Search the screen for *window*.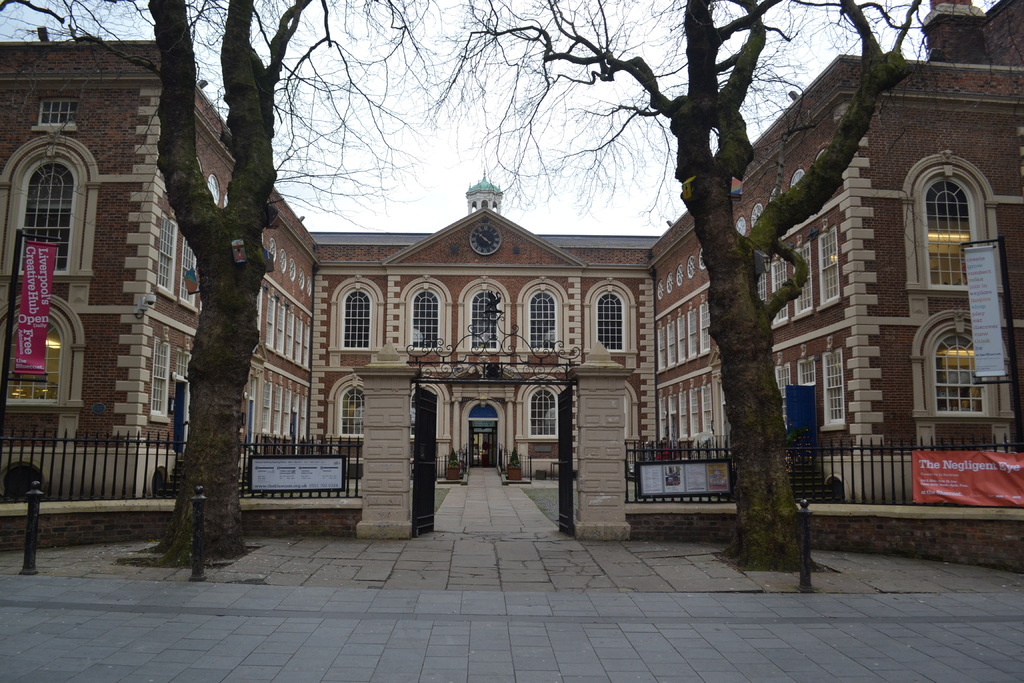
Found at (left=583, top=278, right=637, bottom=351).
